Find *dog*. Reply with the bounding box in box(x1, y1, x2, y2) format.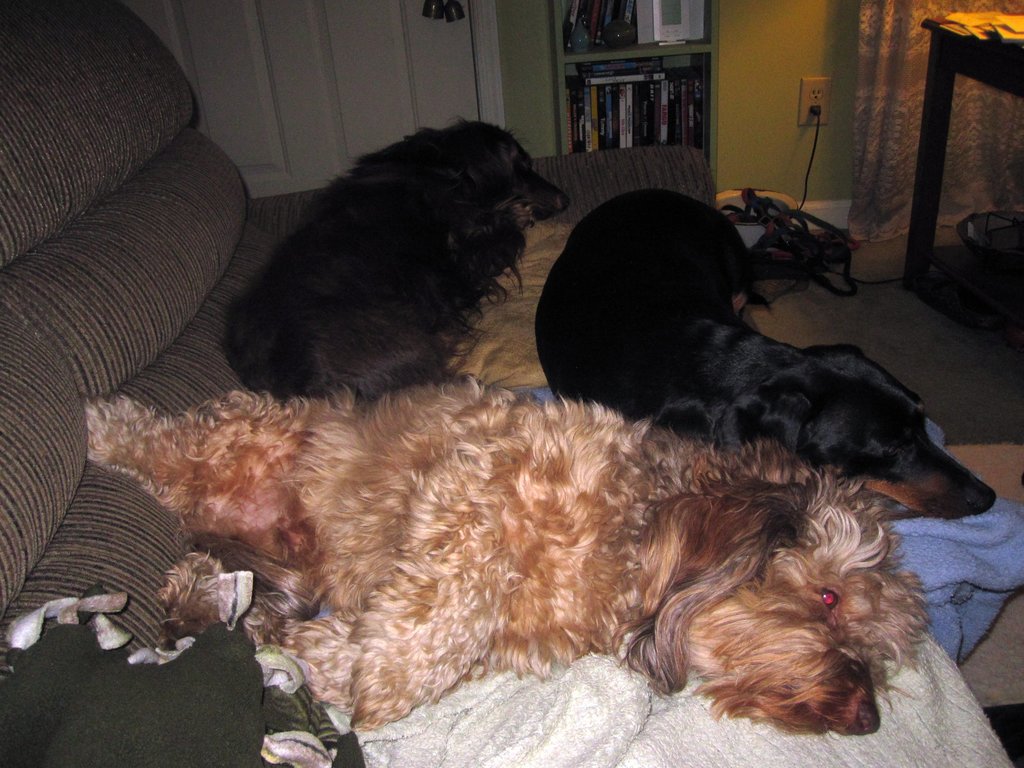
box(212, 119, 567, 393).
